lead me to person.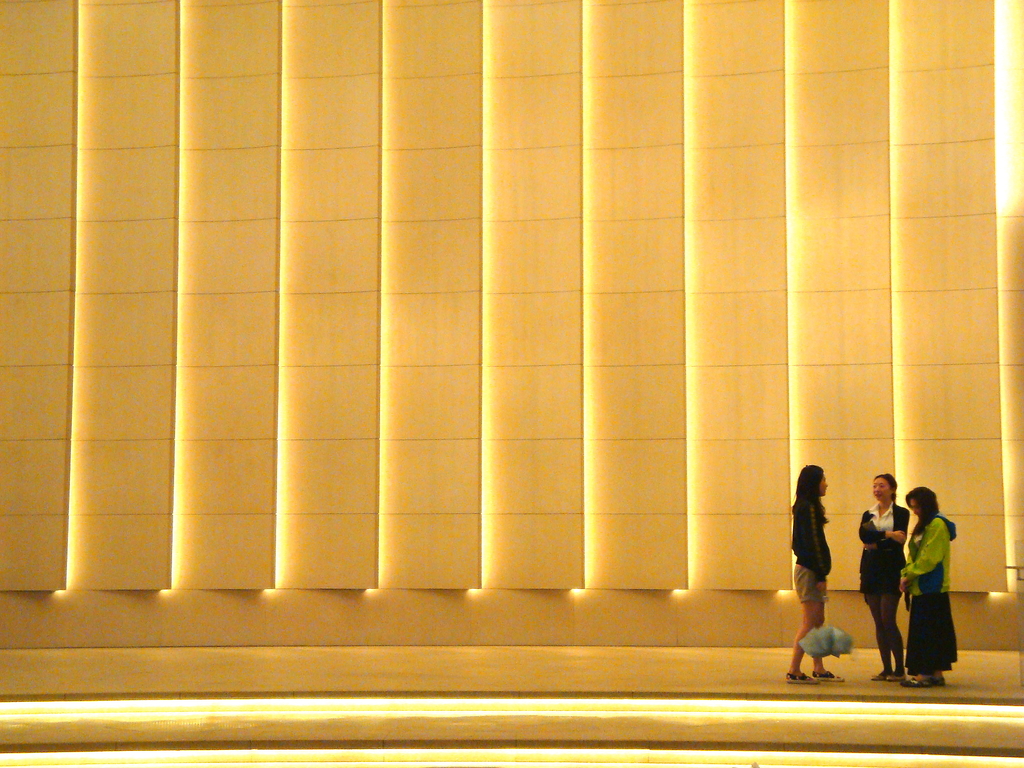
Lead to BBox(890, 483, 961, 689).
